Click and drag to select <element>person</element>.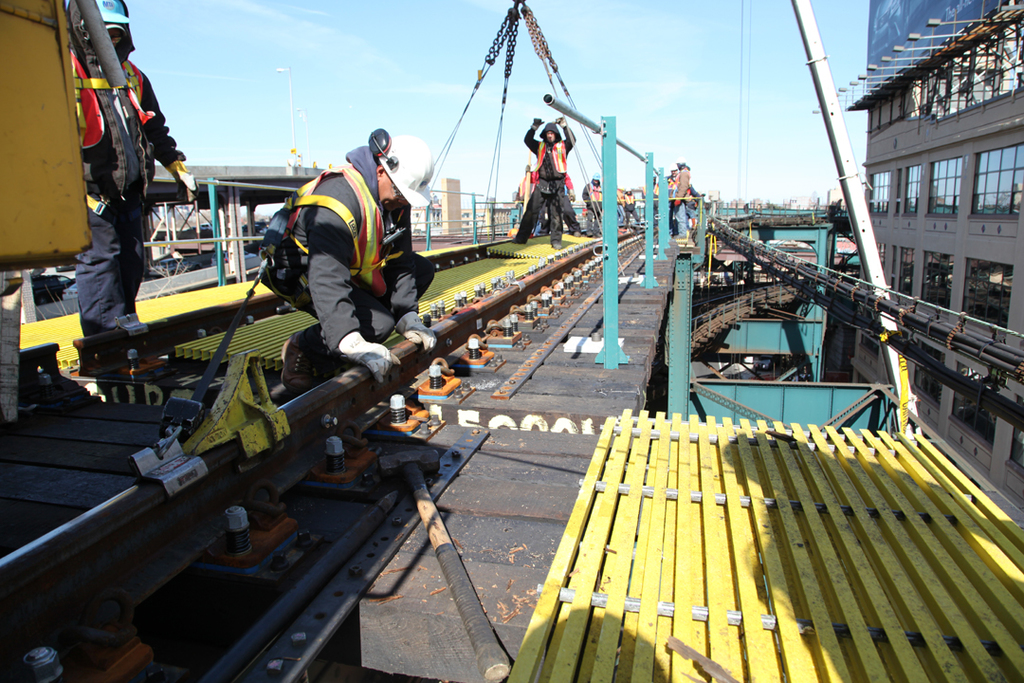
Selection: select_region(512, 115, 576, 245).
